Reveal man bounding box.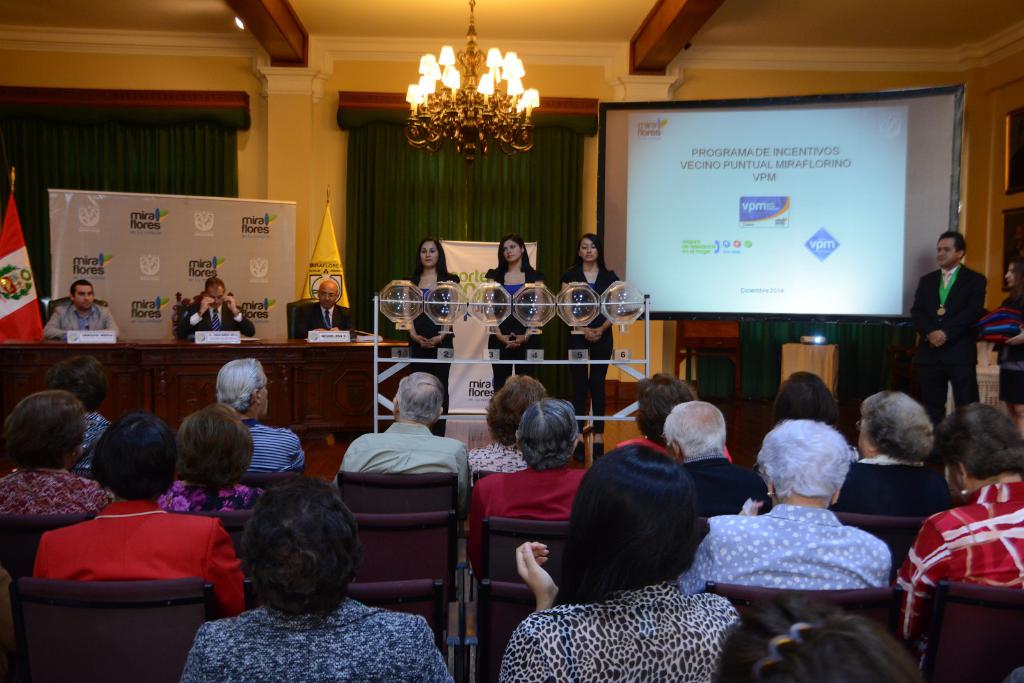
Revealed: <region>660, 400, 769, 515</region>.
